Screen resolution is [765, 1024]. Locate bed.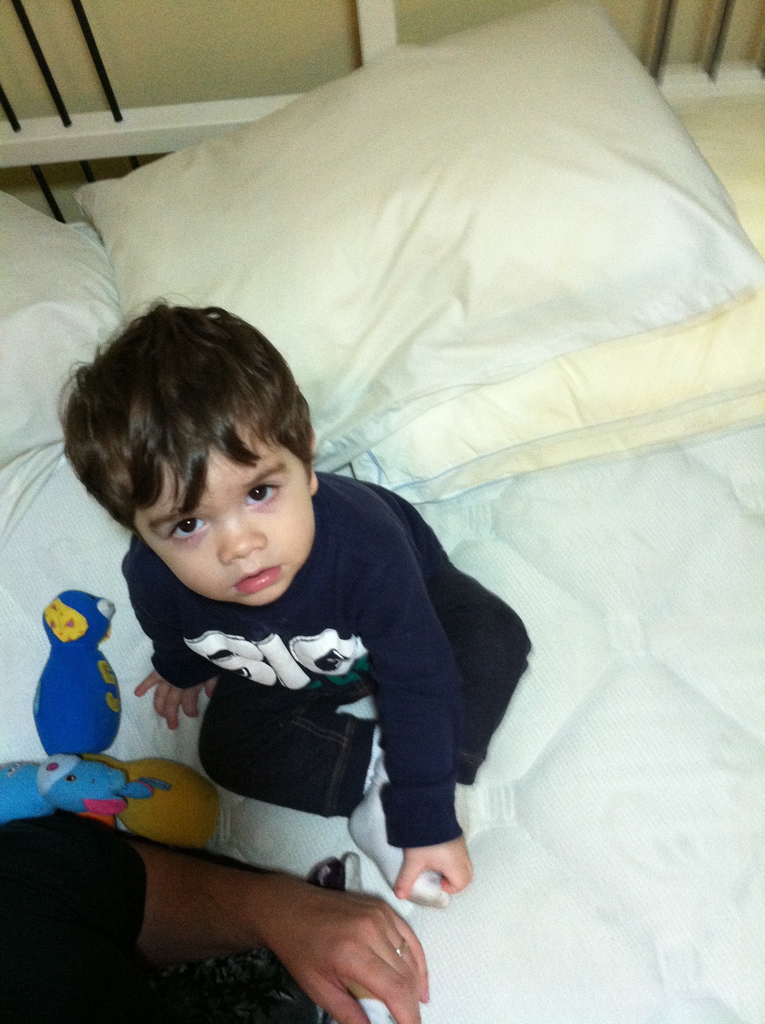
left=0, top=0, right=764, bottom=1023.
